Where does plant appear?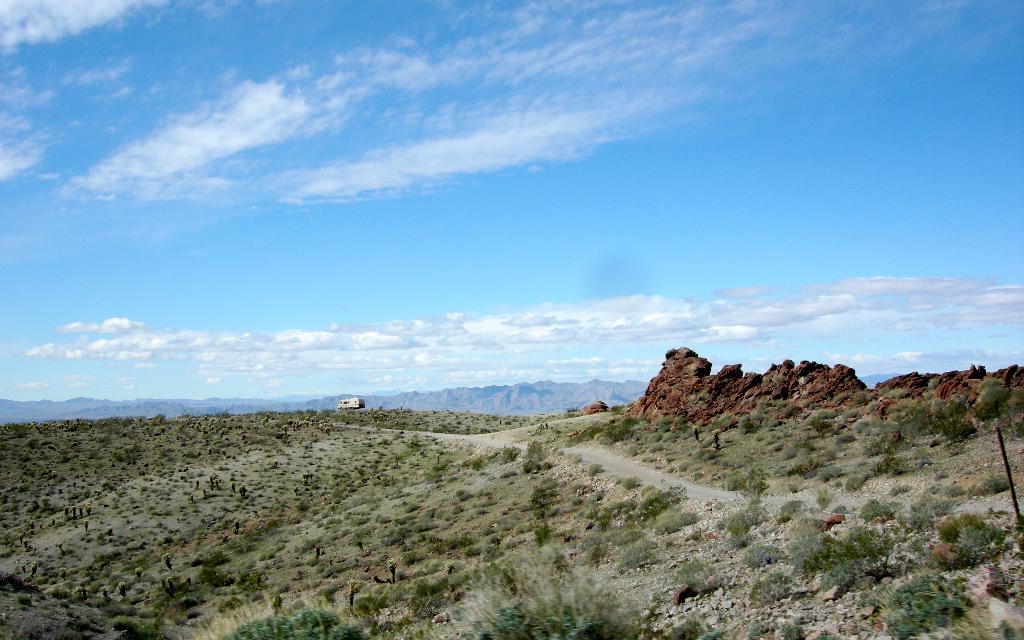
Appears at [left=680, top=461, right=685, bottom=469].
